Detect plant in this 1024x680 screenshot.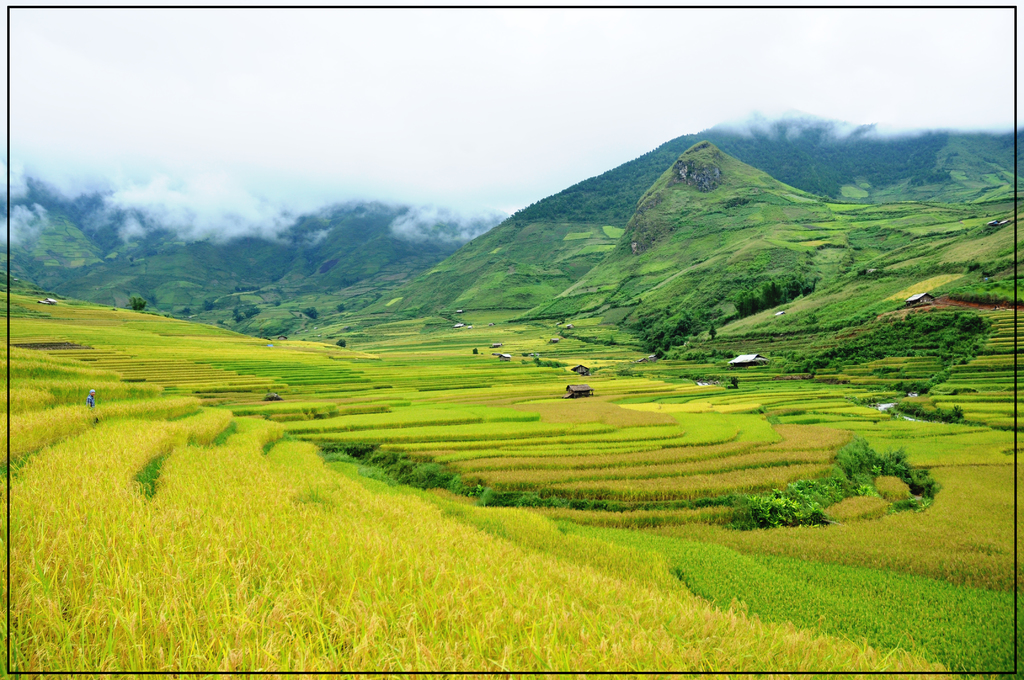
Detection: [476,485,498,507].
